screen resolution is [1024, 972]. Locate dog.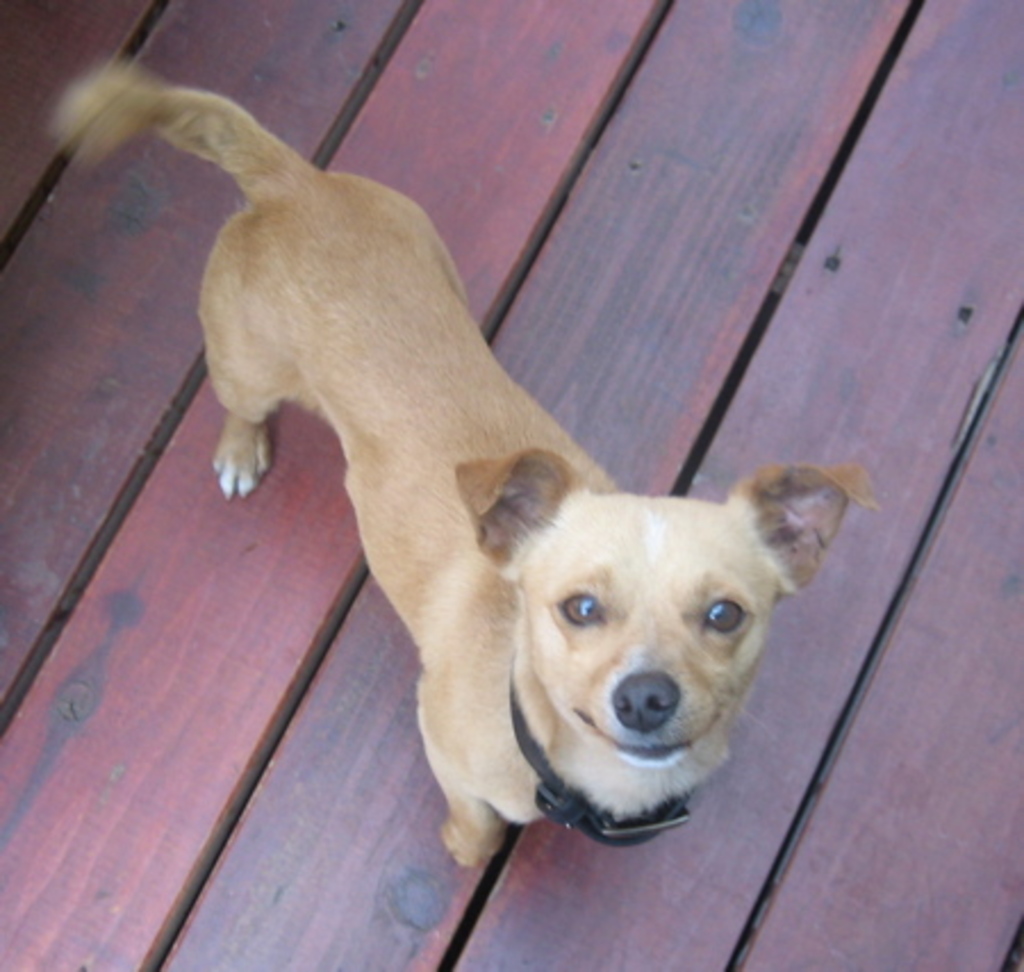
x1=52 y1=52 x2=876 y2=865.
